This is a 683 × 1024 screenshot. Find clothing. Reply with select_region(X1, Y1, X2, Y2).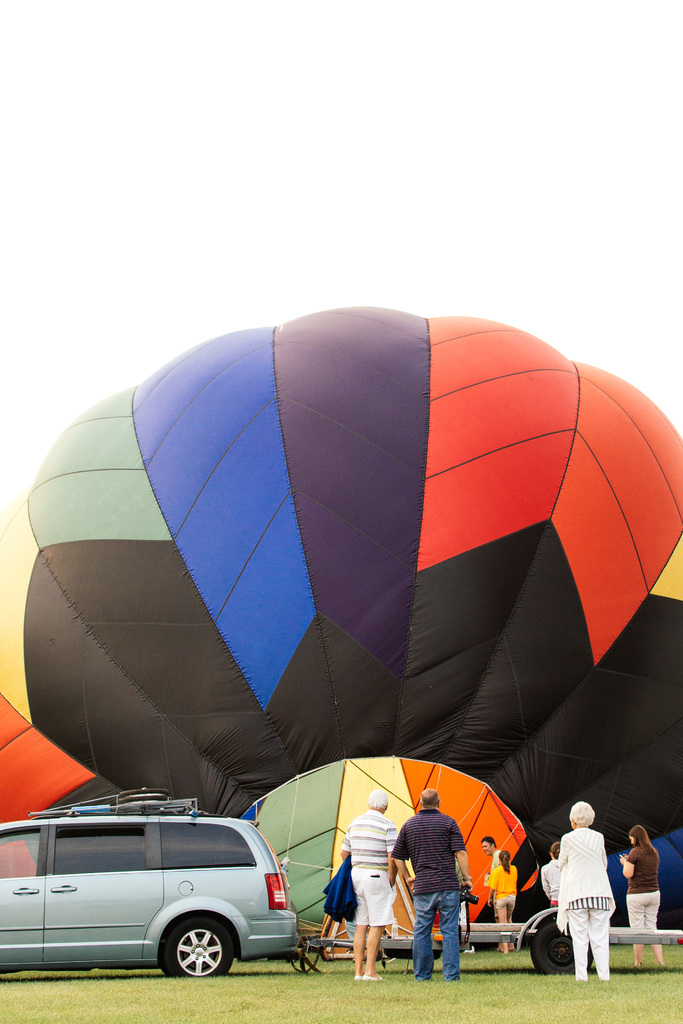
select_region(396, 804, 461, 982).
